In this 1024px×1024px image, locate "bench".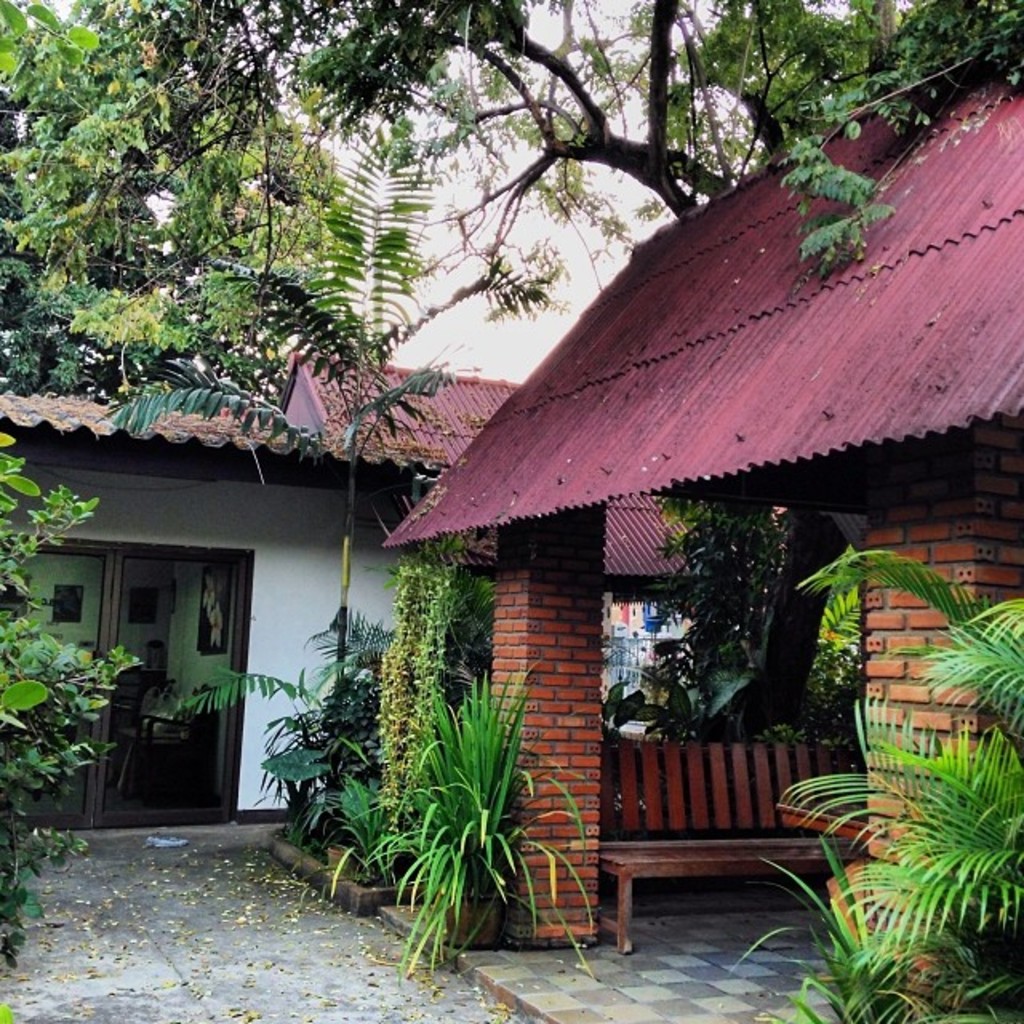
Bounding box: box(576, 722, 843, 955).
